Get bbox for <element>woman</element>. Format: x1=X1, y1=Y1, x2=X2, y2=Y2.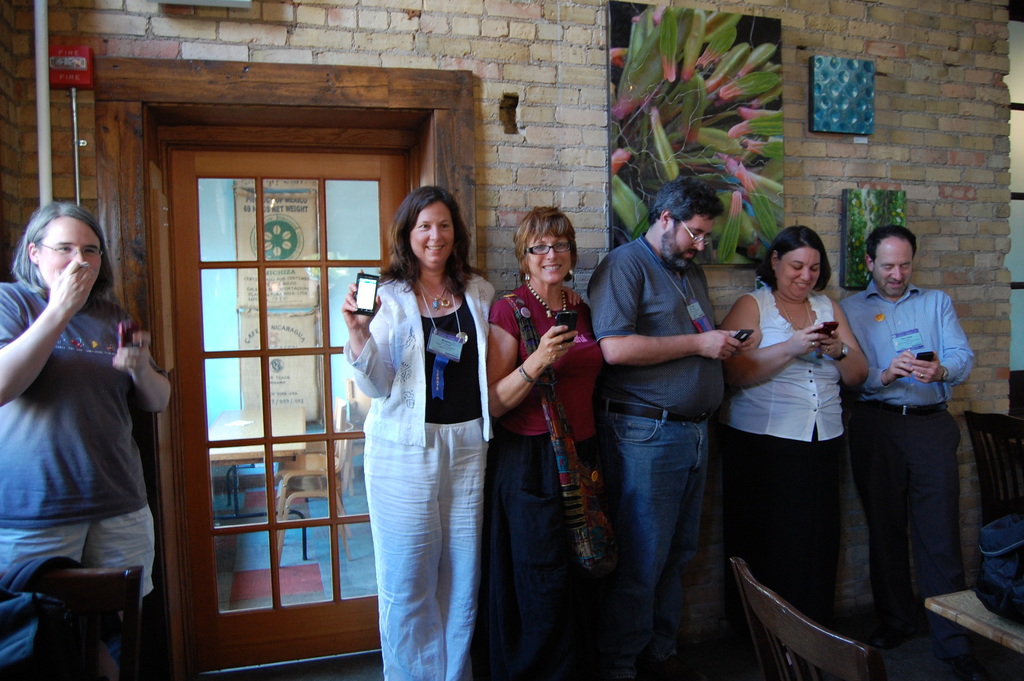
x1=734, y1=229, x2=879, y2=625.
